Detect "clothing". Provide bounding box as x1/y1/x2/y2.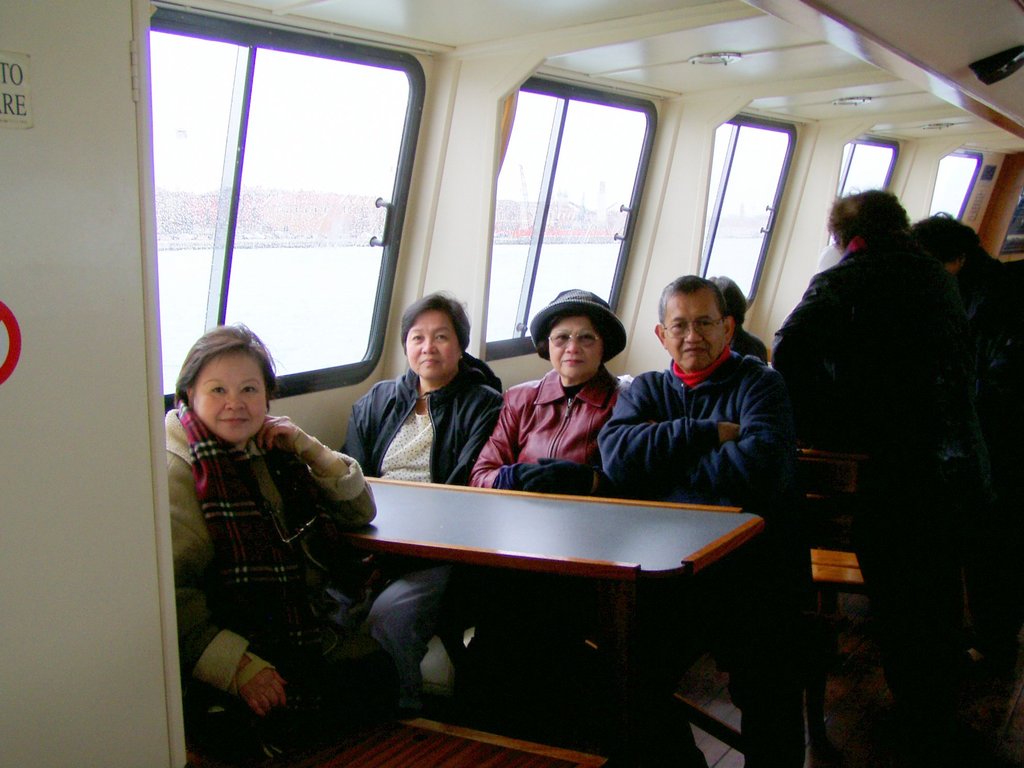
168/379/373/719.
